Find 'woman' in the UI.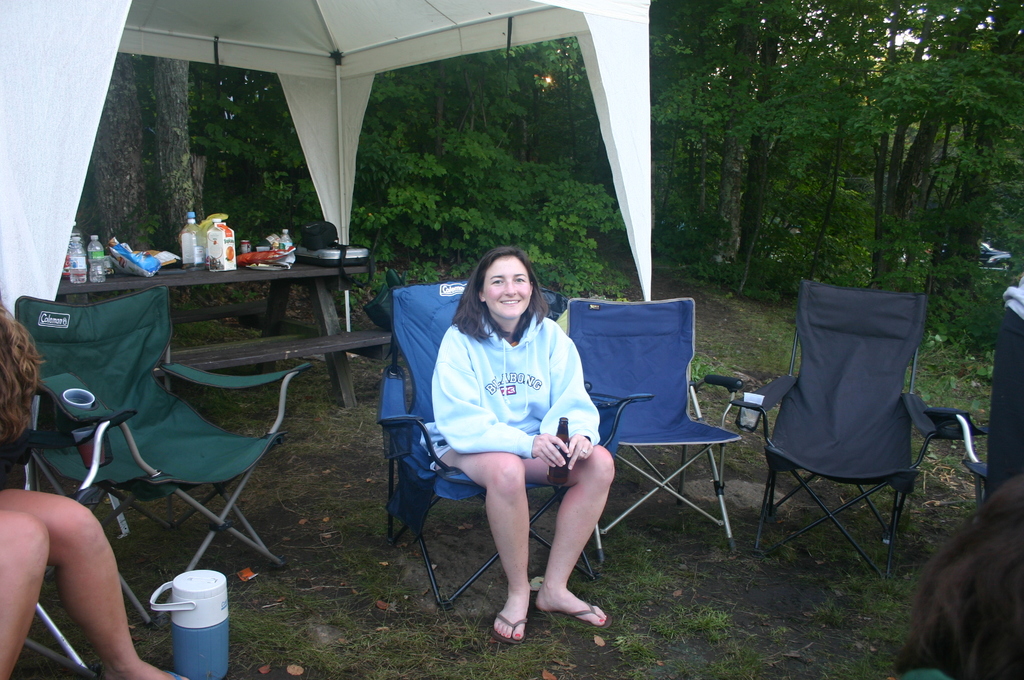
UI element at {"x1": 412, "y1": 236, "x2": 612, "y2": 633}.
